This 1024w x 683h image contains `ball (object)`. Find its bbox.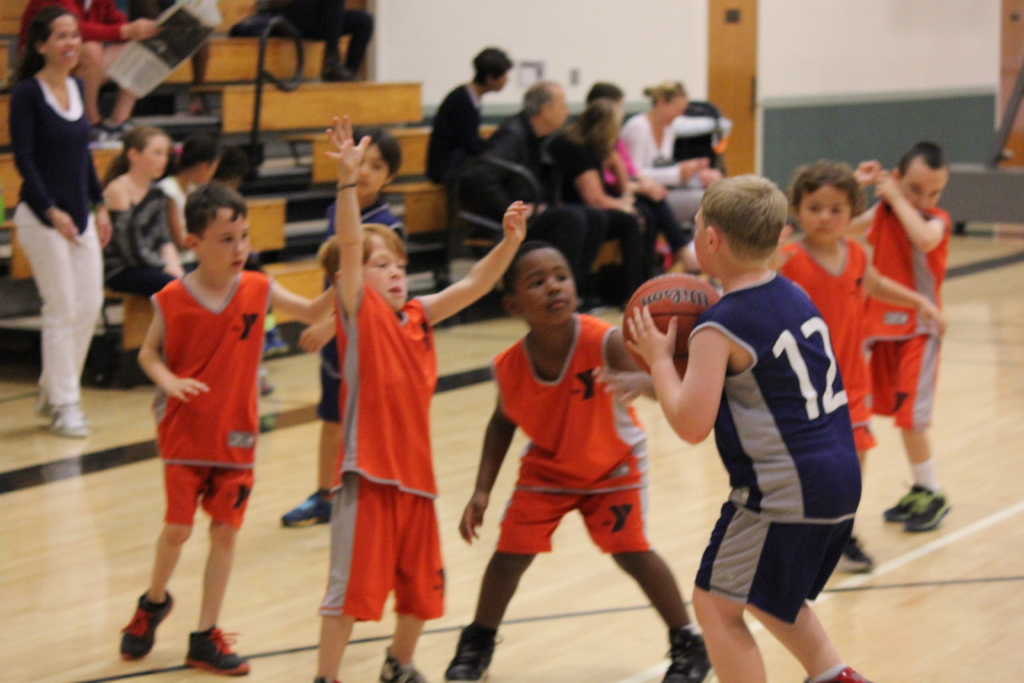
(622,273,721,379).
